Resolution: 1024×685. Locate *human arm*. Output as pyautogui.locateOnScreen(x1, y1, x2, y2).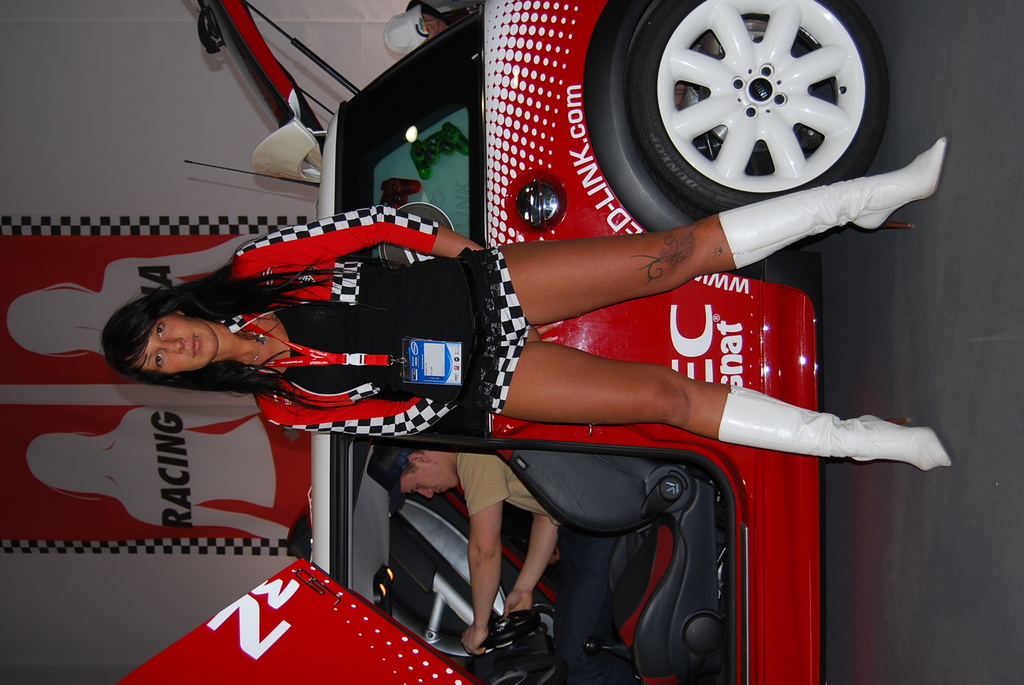
pyautogui.locateOnScreen(227, 198, 483, 264).
